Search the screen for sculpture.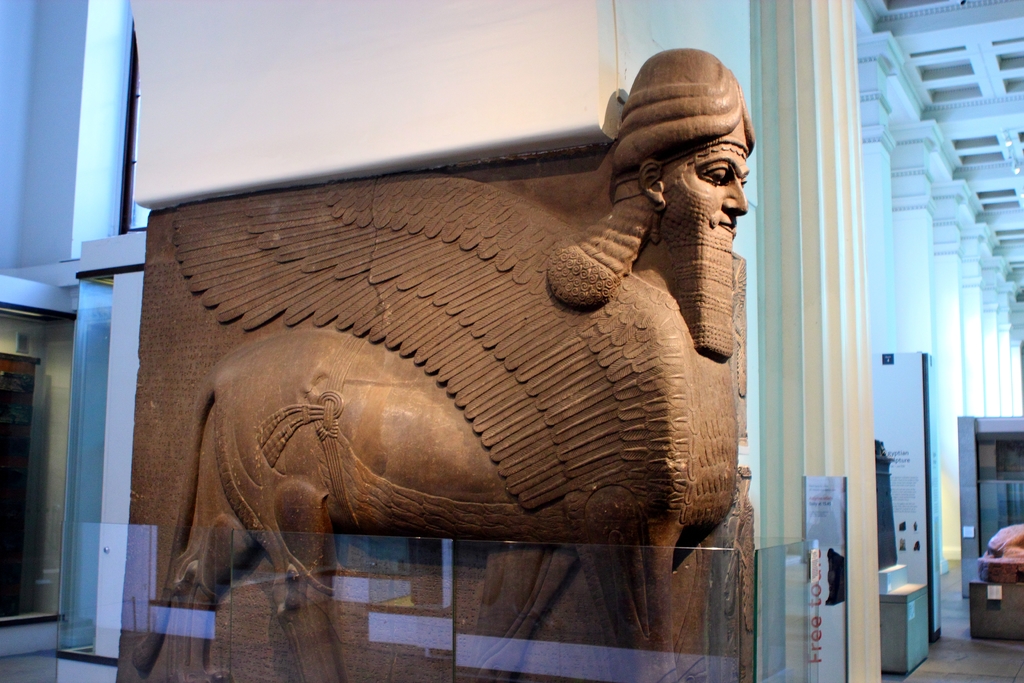
Found at bbox=[47, 25, 790, 682].
